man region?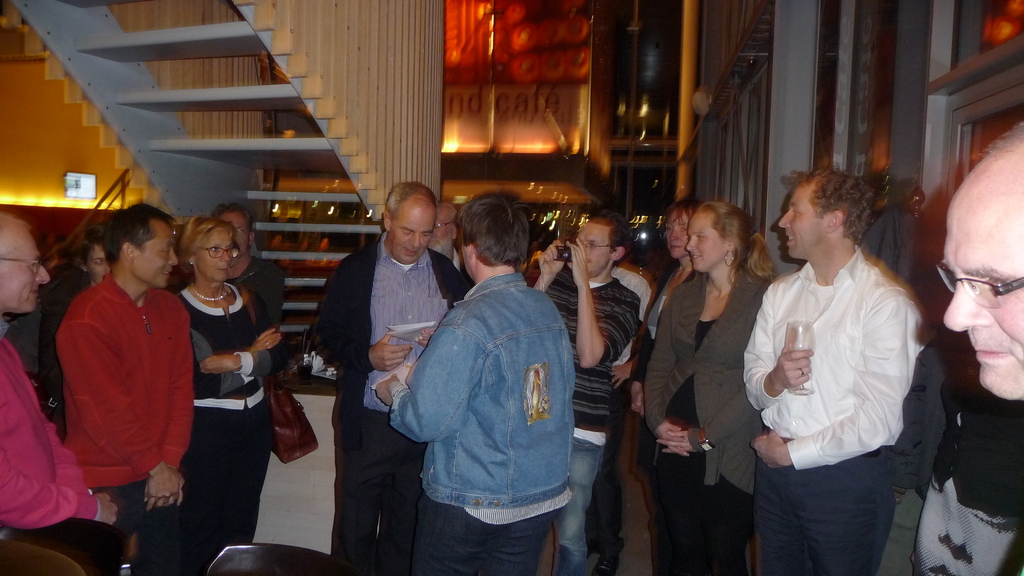
box=[524, 215, 641, 575]
